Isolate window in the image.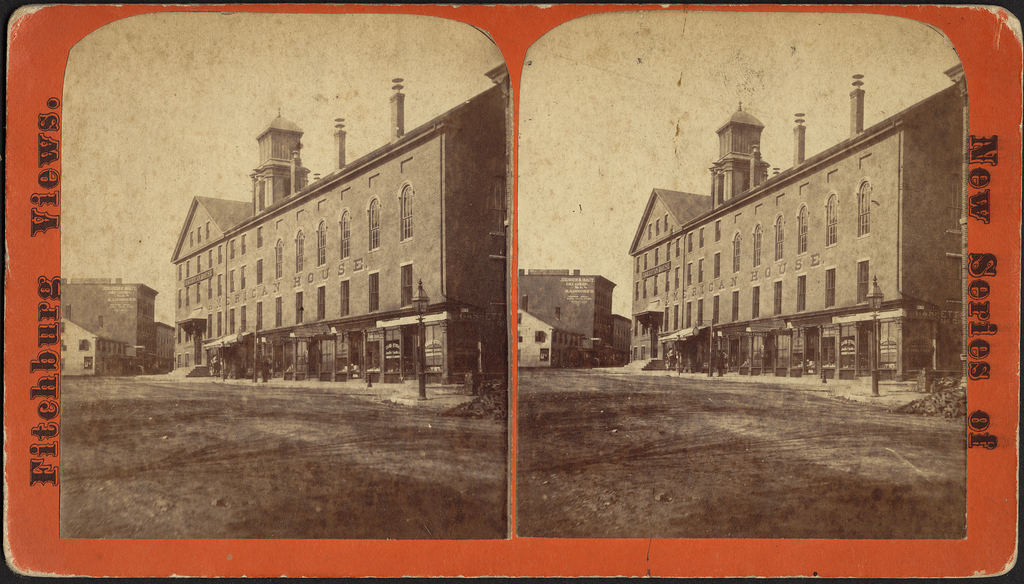
Isolated region: [x1=196, y1=285, x2=200, y2=302].
